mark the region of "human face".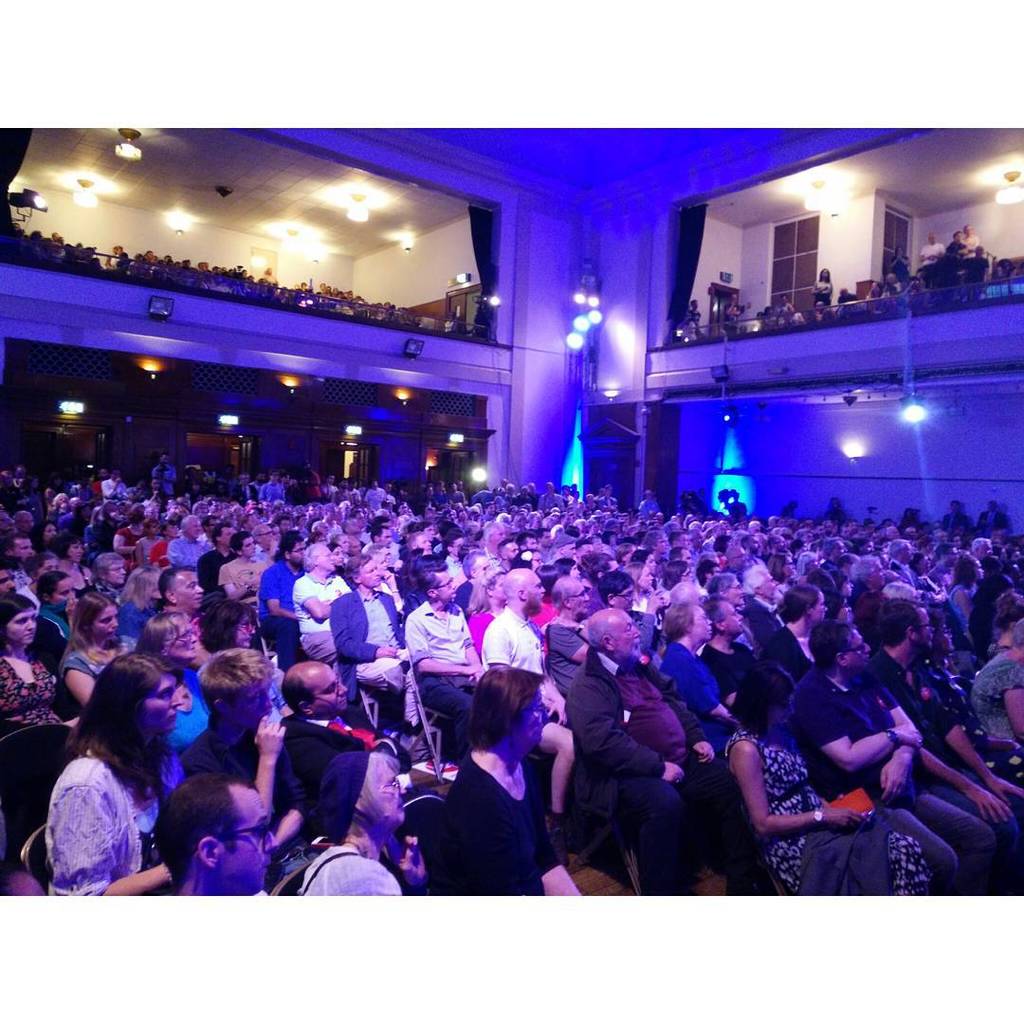
Region: (853, 631, 872, 660).
